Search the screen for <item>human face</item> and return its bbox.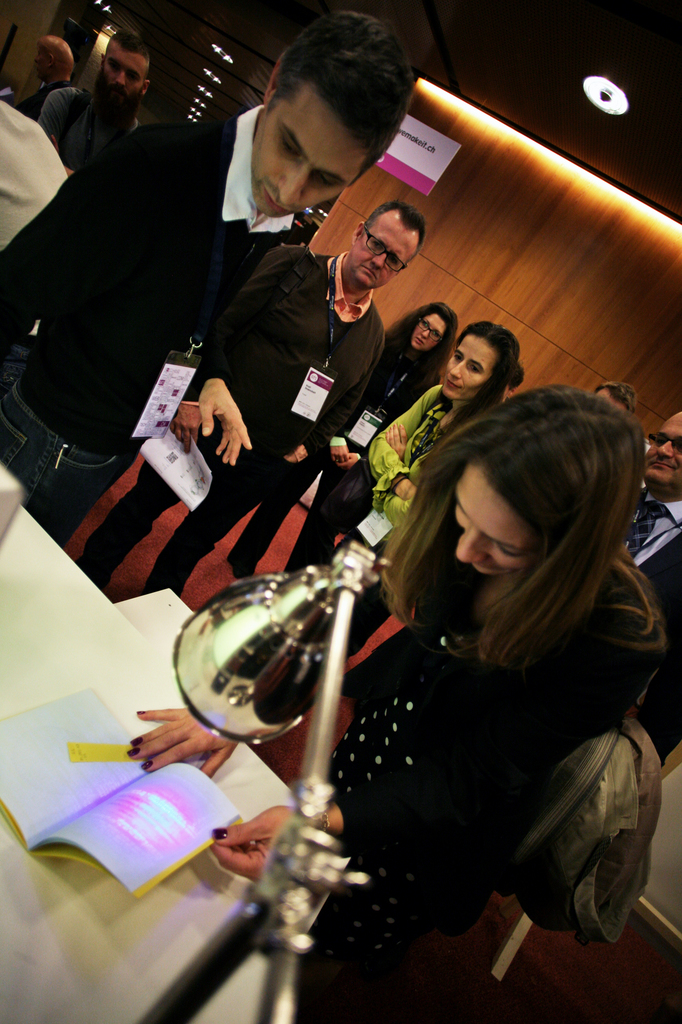
Found: 443:330:495:400.
